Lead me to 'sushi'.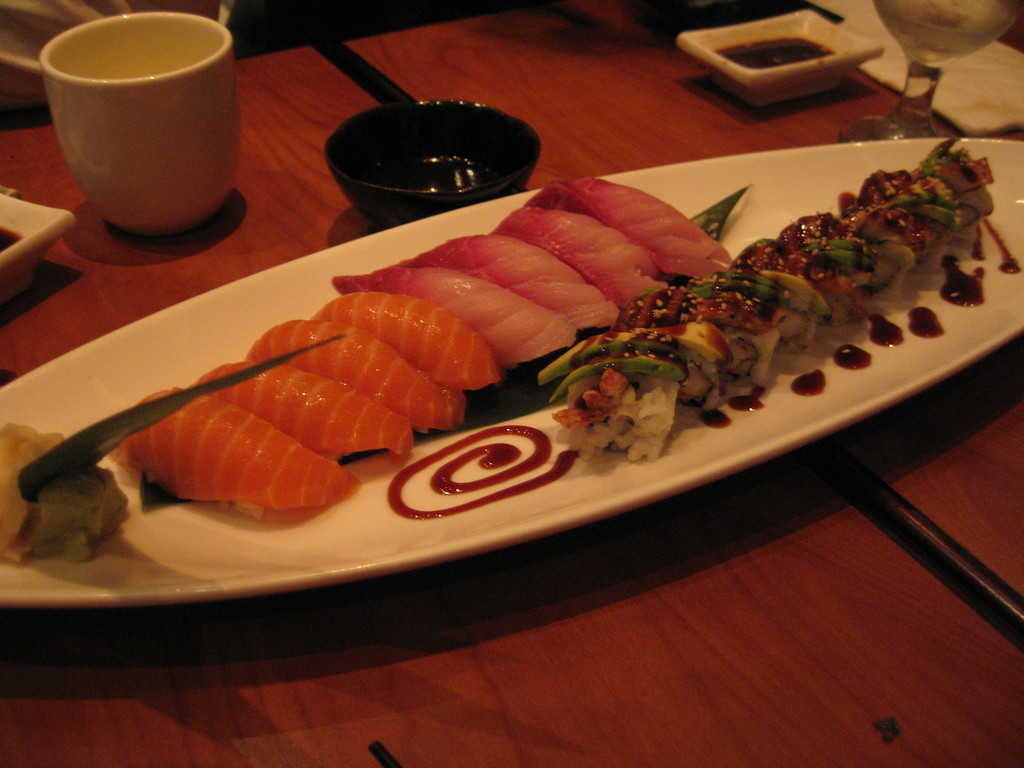
Lead to {"x1": 109, "y1": 385, "x2": 356, "y2": 525}.
